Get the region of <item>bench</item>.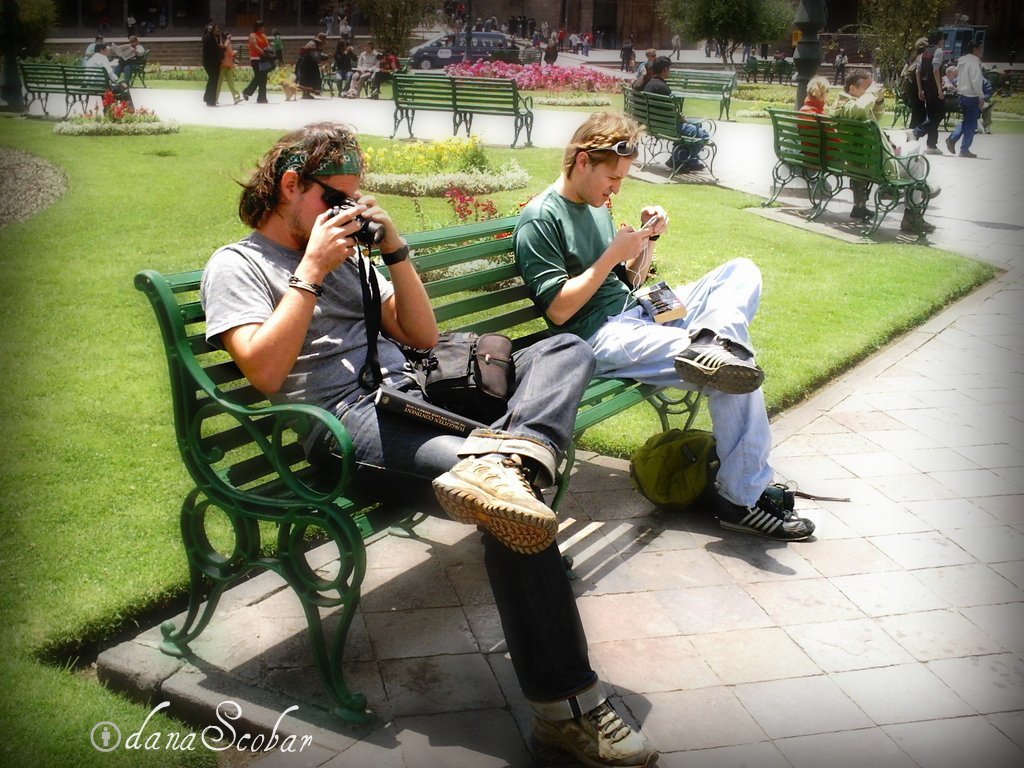
[x1=15, y1=61, x2=135, y2=120].
